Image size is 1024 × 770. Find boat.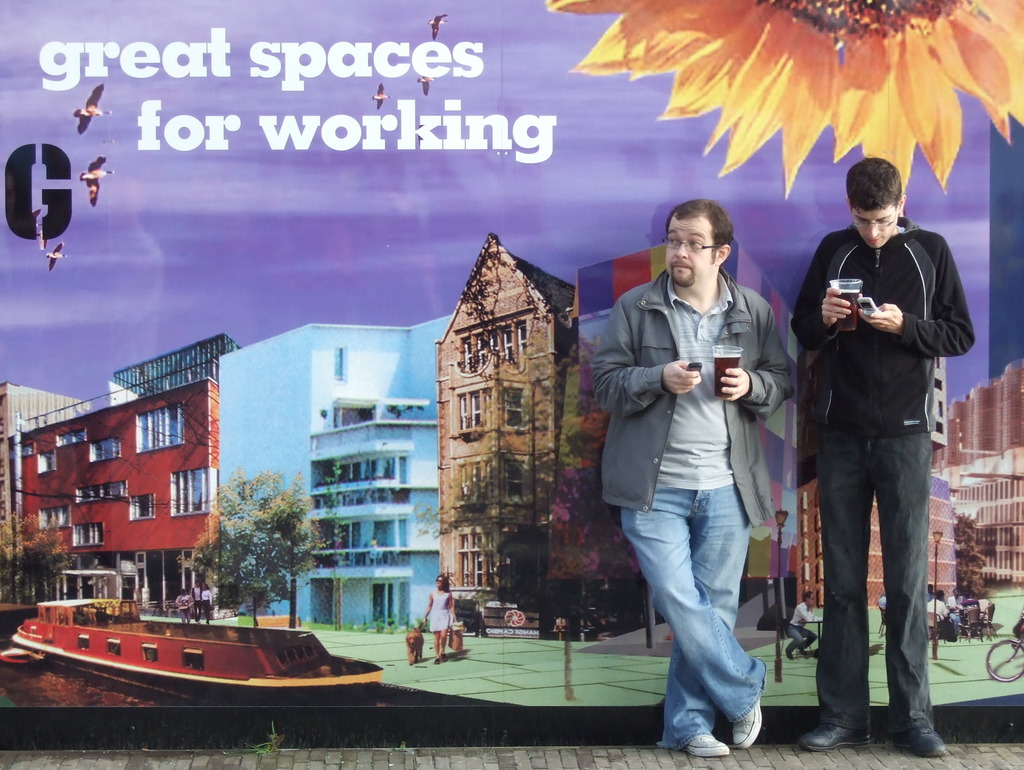
box=[19, 581, 387, 711].
